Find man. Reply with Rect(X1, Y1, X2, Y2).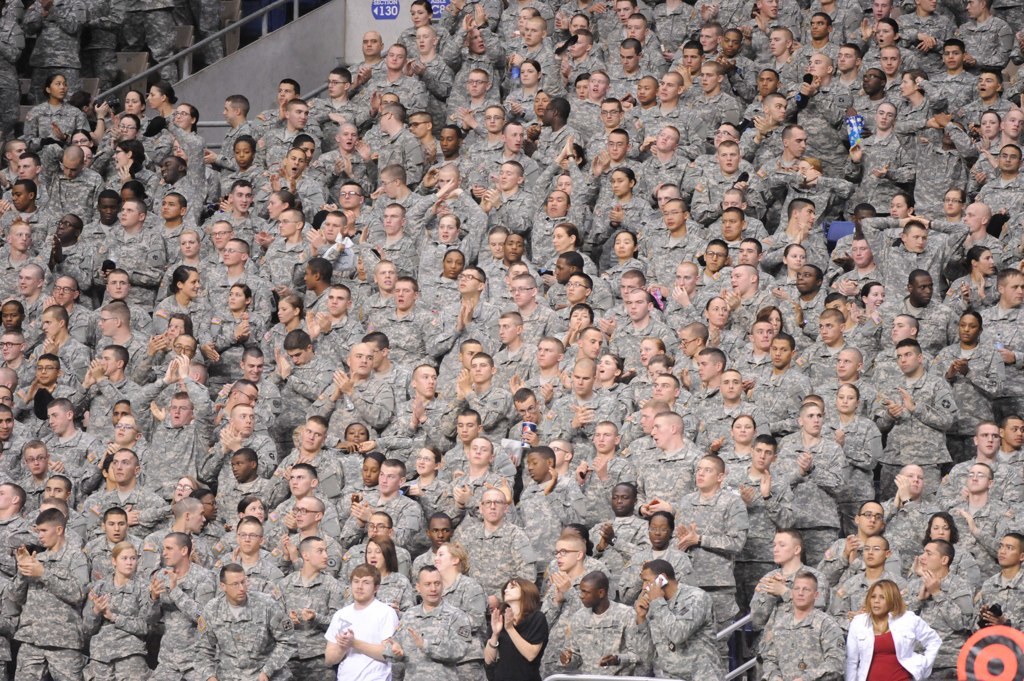
Rect(203, 408, 273, 478).
